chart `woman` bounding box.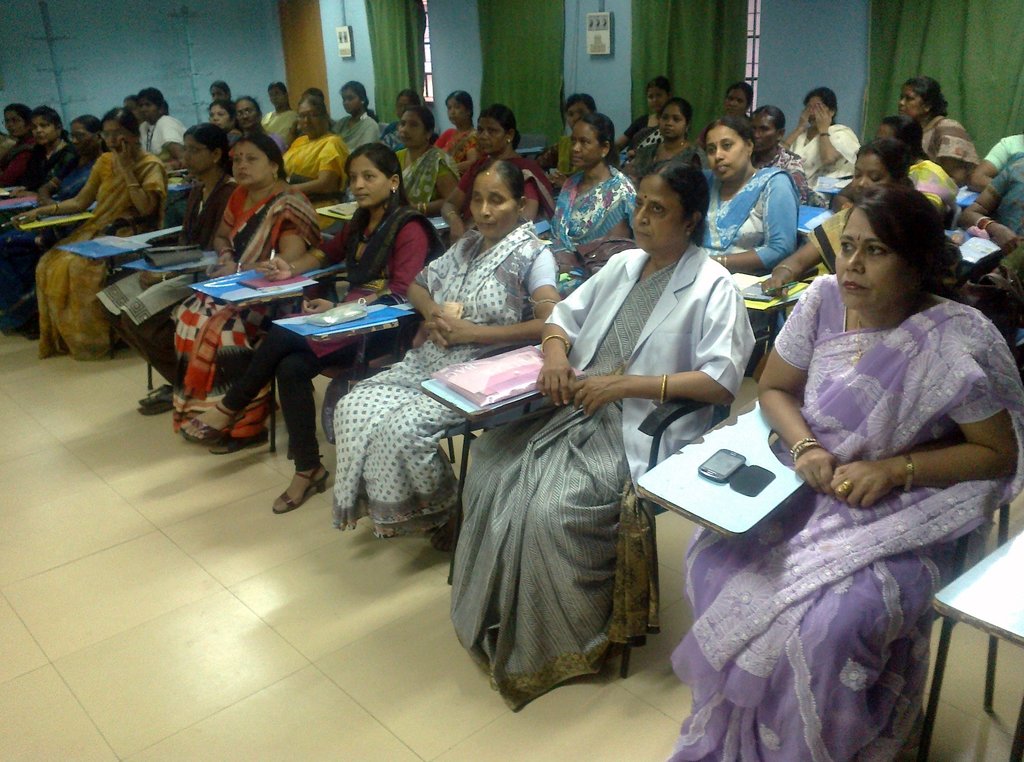
Charted: 0 104 33 184.
